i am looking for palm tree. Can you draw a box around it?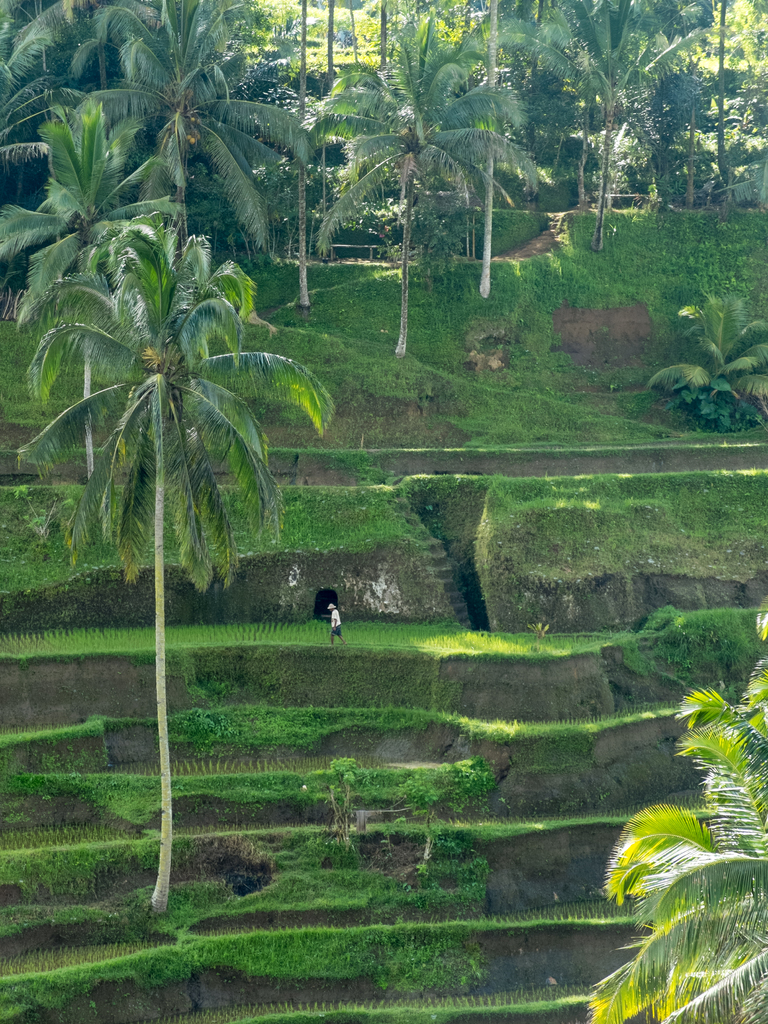
Sure, the bounding box is (49,113,315,744).
